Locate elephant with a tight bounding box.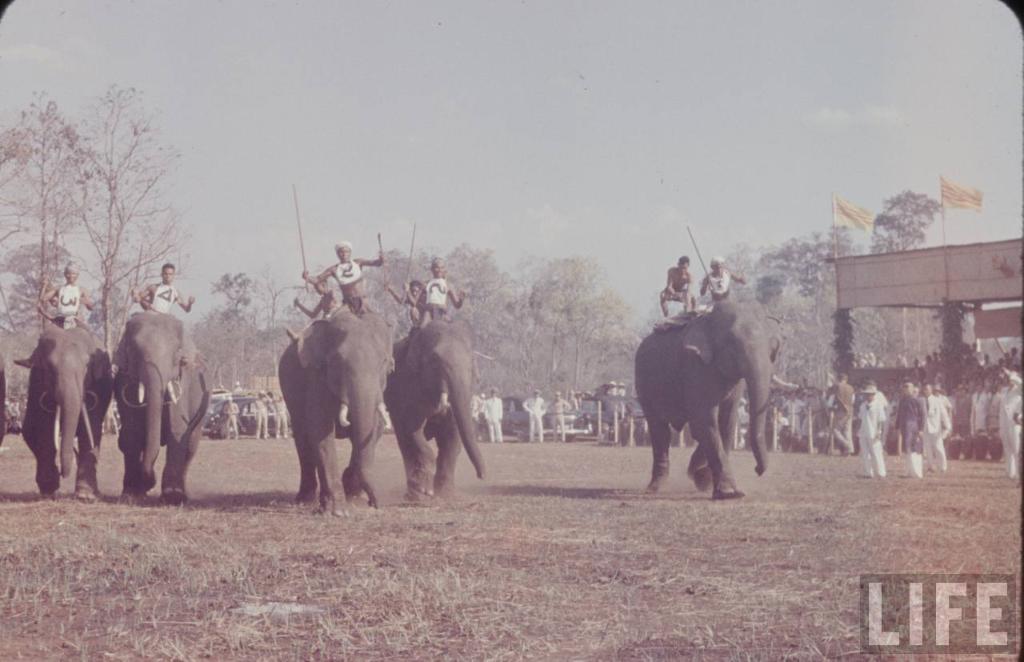
rect(12, 323, 122, 505).
